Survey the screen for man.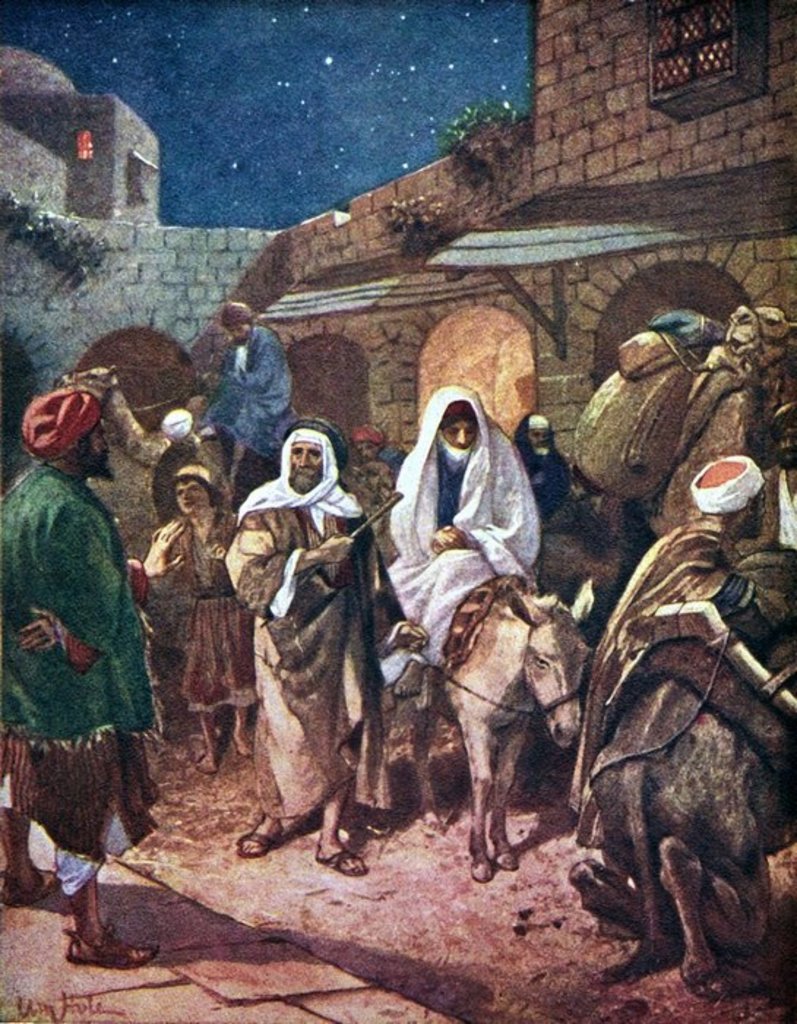
Survey found: l=0, t=383, r=164, b=973.
